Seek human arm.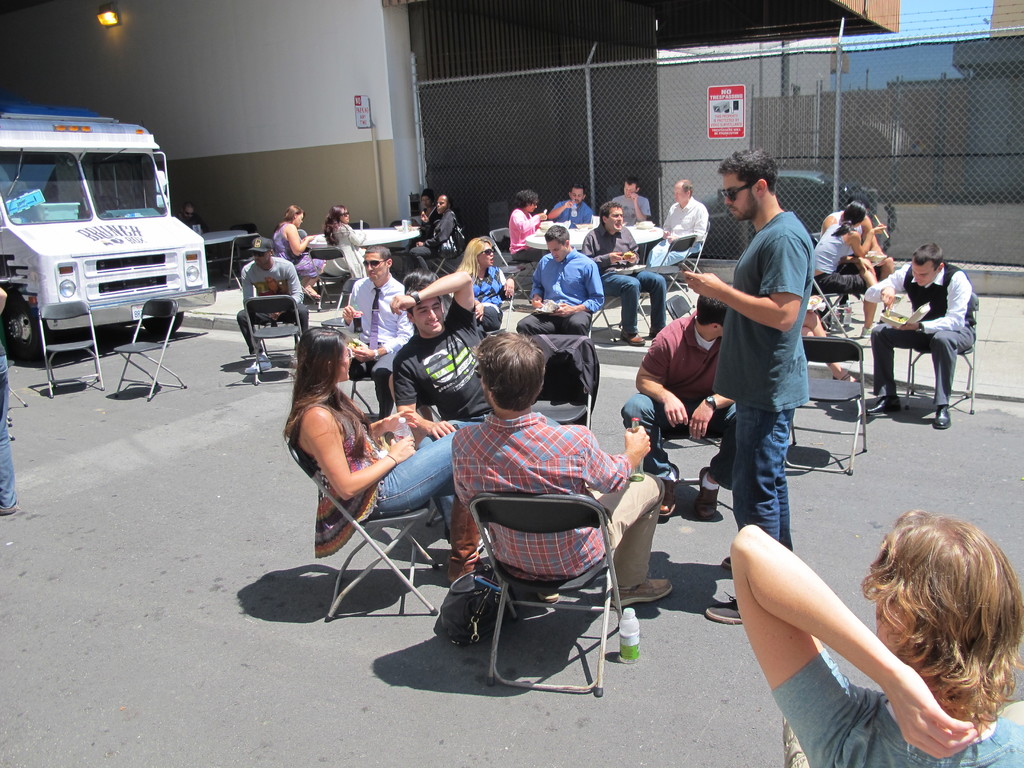
[621,225,641,267].
